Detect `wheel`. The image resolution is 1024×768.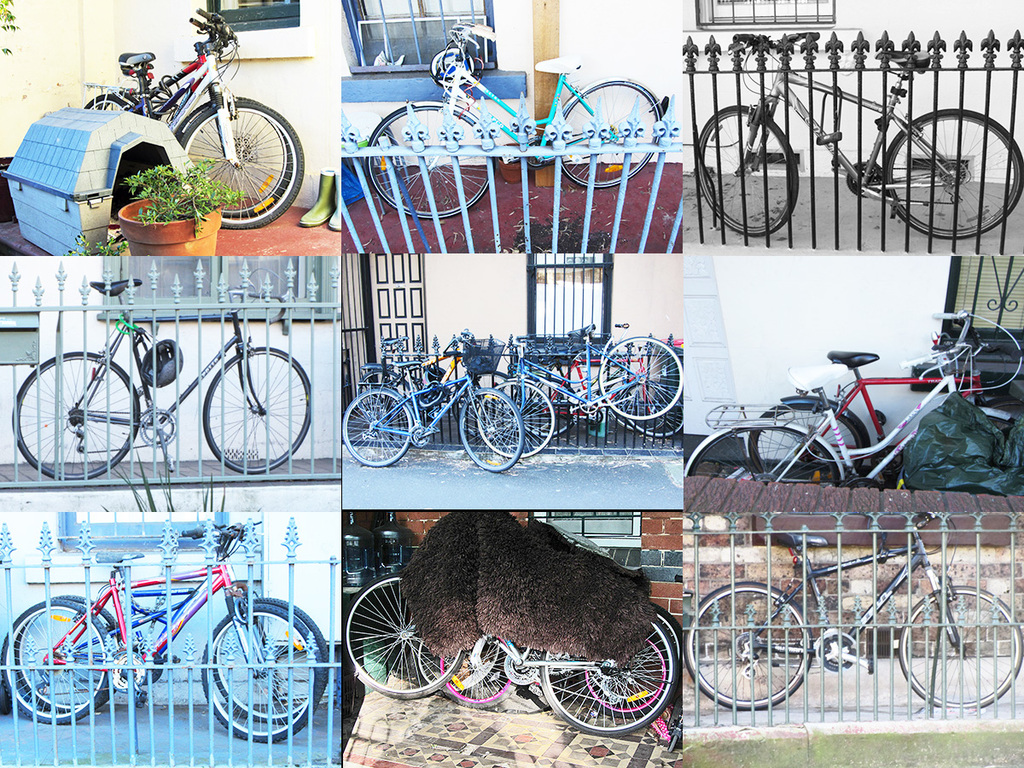
<bbox>458, 388, 524, 474</bbox>.
